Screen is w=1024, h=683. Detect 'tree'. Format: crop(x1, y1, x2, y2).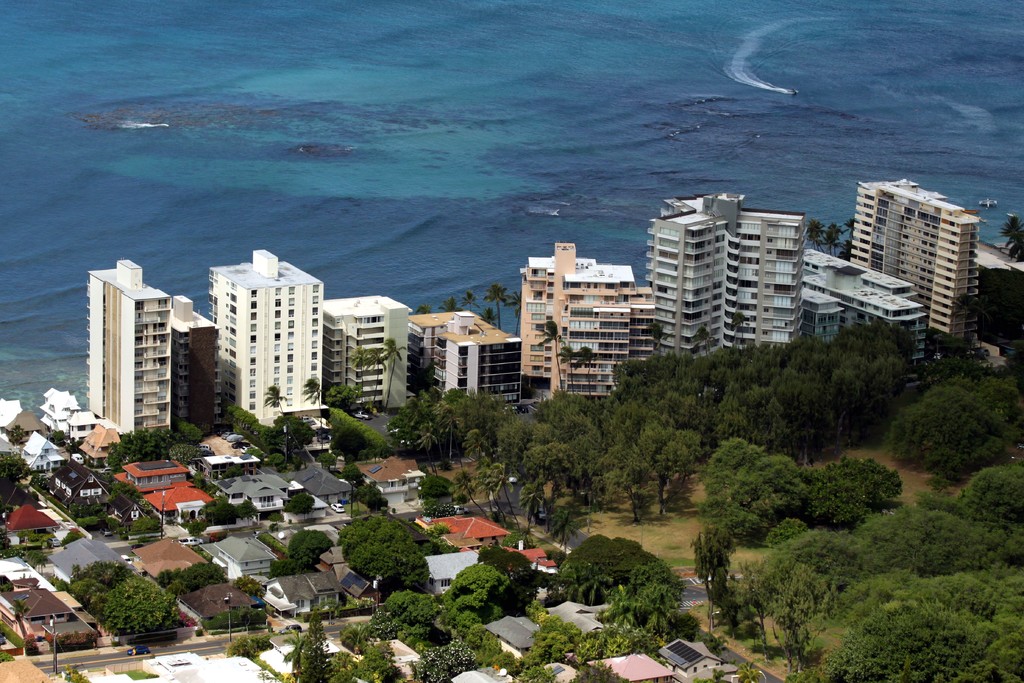
crop(884, 339, 1016, 485).
